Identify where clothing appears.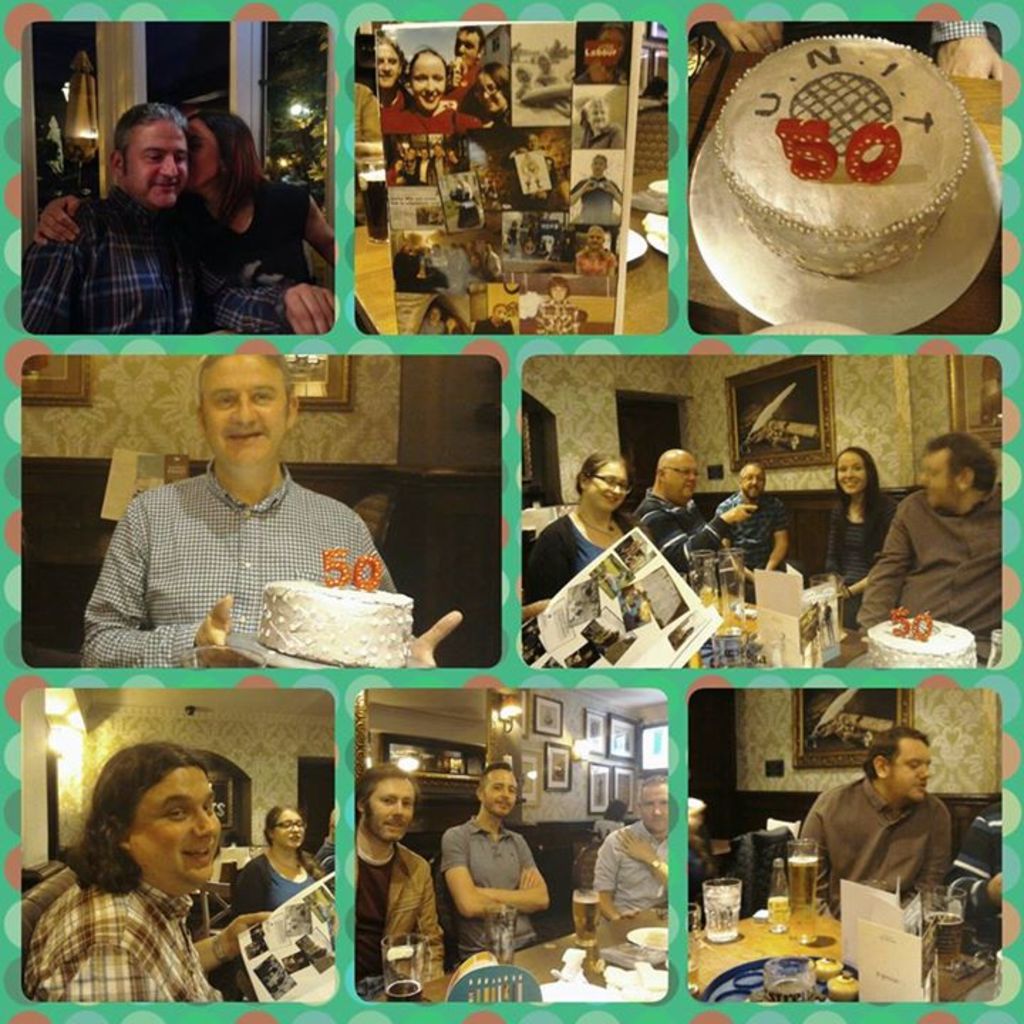
Appears at <box>641,489,735,587</box>.
